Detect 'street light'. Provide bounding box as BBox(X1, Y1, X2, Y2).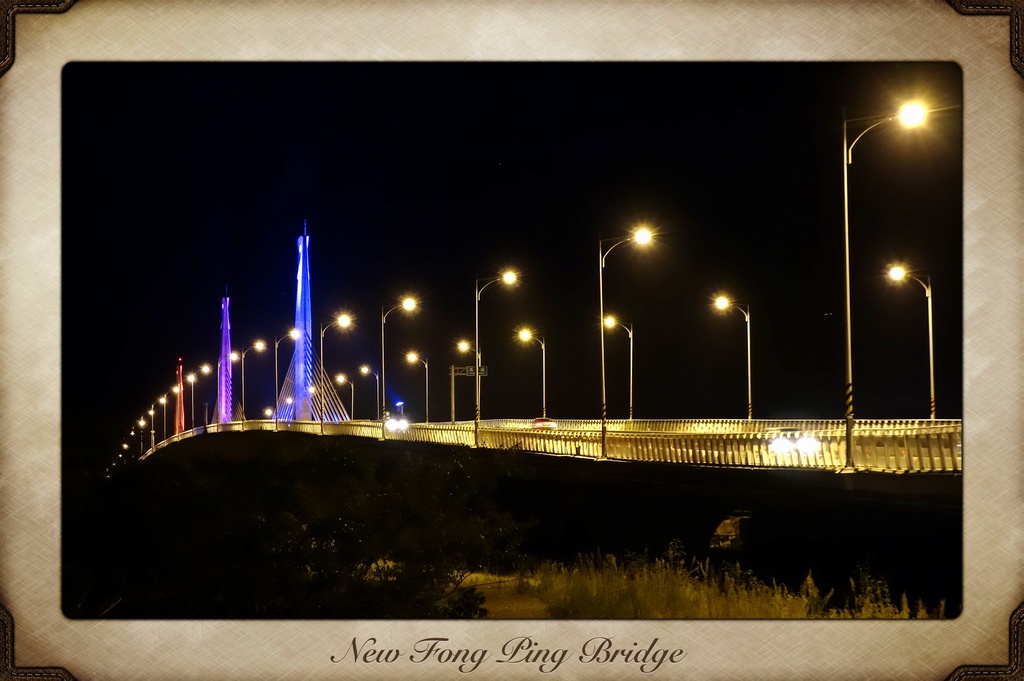
BBox(454, 338, 484, 418).
